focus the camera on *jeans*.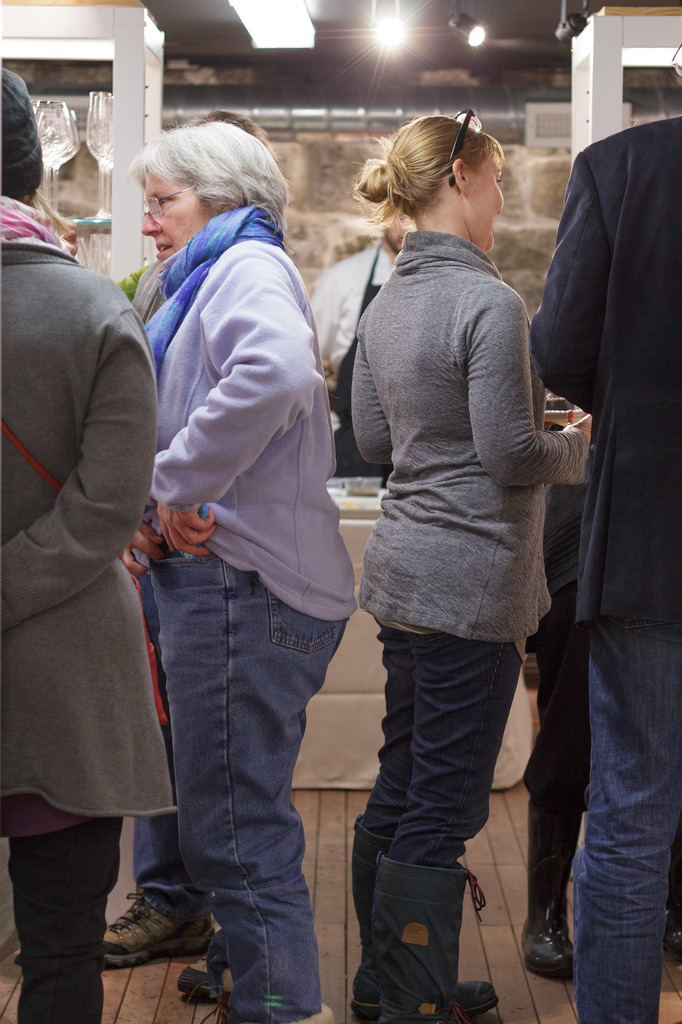
Focus region: select_region(146, 553, 348, 1021).
